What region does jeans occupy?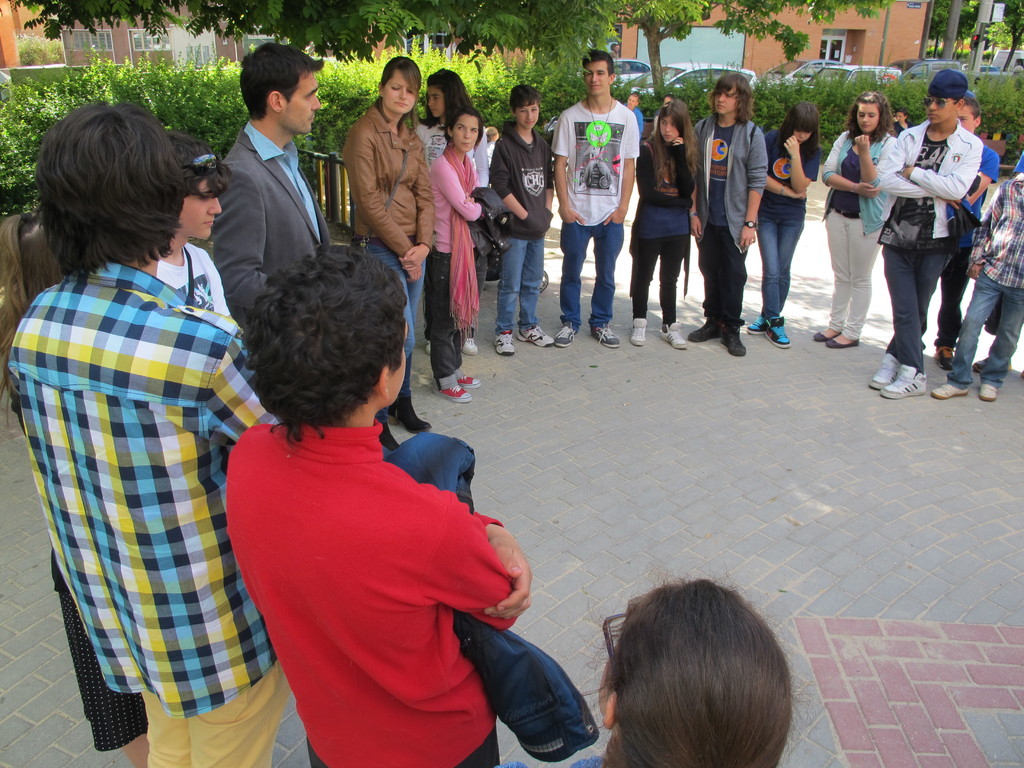
select_region(768, 186, 824, 314).
